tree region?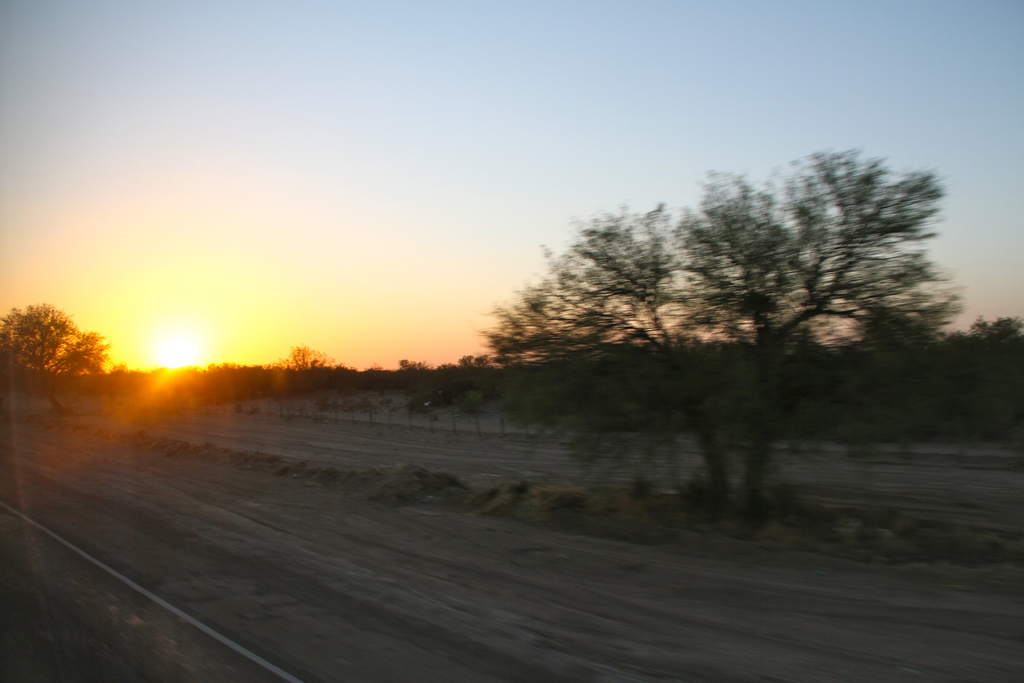
{"x1": 493, "y1": 145, "x2": 955, "y2": 509}
